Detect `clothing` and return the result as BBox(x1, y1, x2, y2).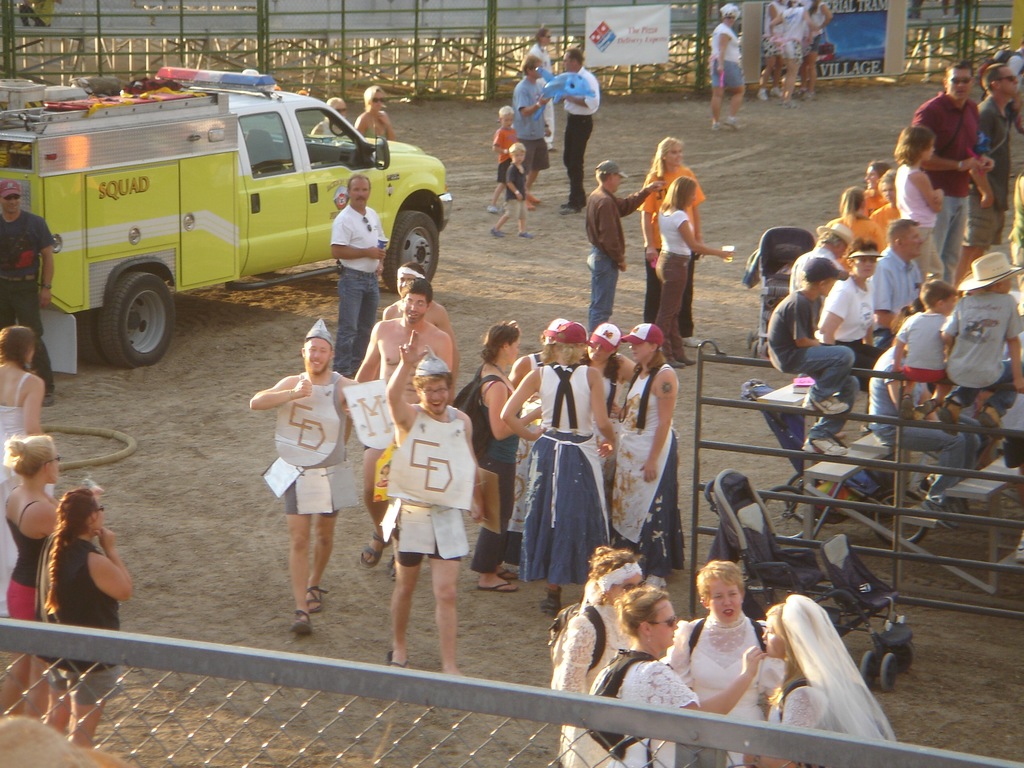
BBox(805, 0, 828, 53).
